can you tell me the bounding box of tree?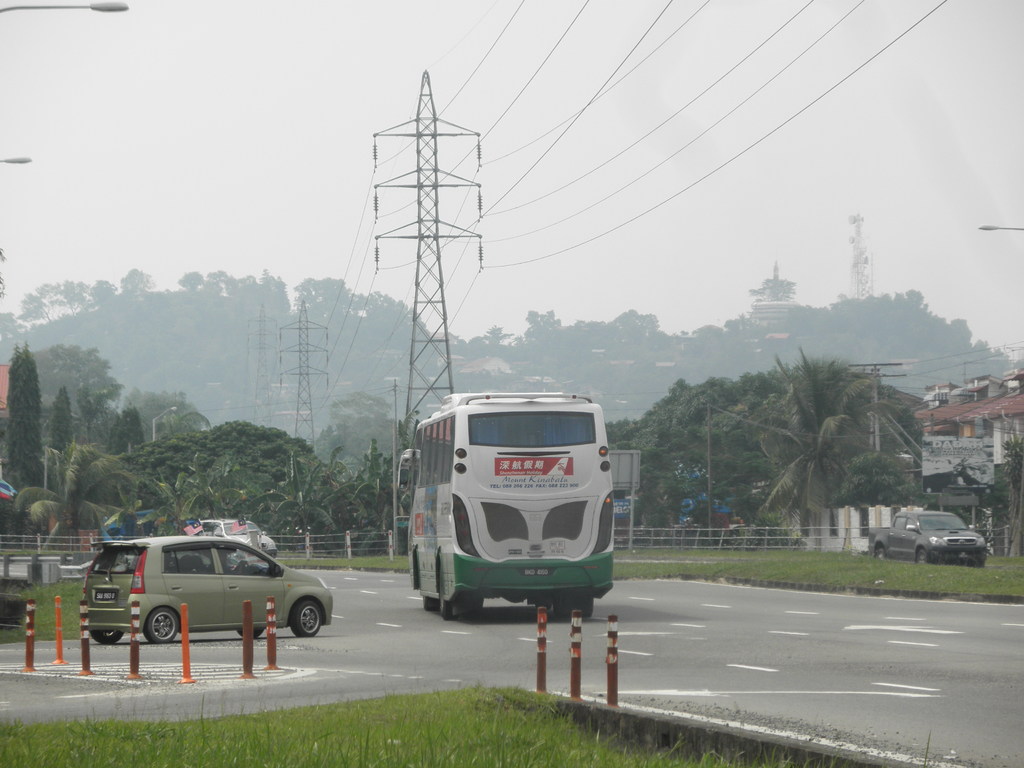
pyautogui.locateOnScreen(109, 403, 148, 452).
